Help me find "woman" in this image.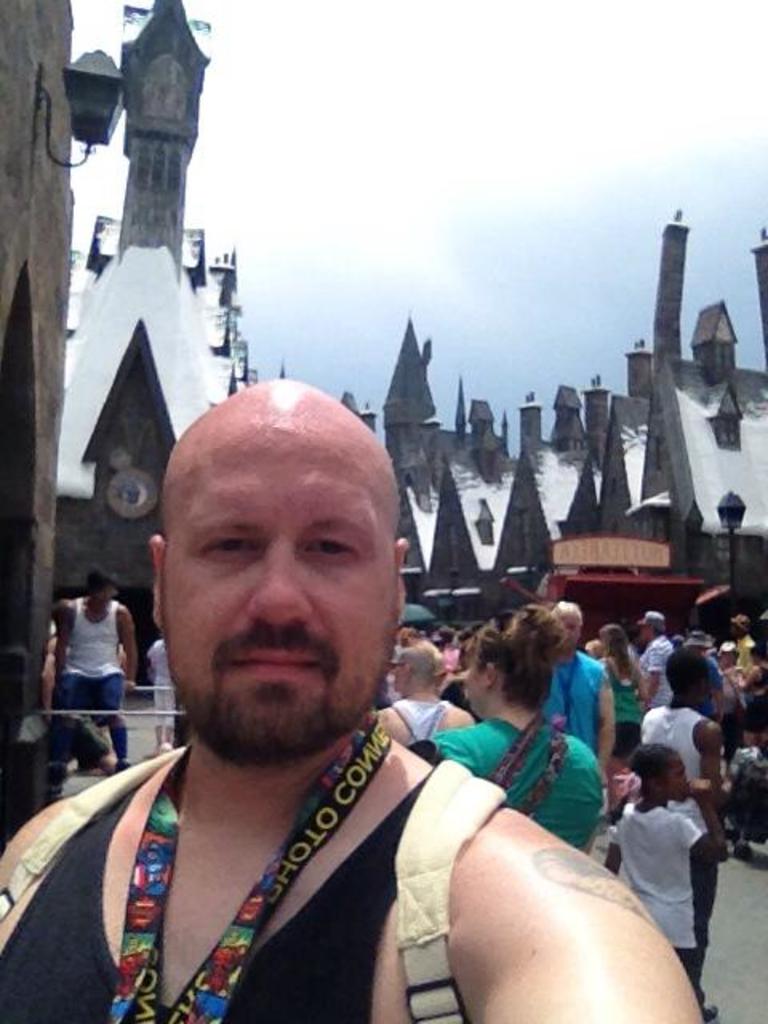
Found it: left=427, top=605, right=606, bottom=850.
